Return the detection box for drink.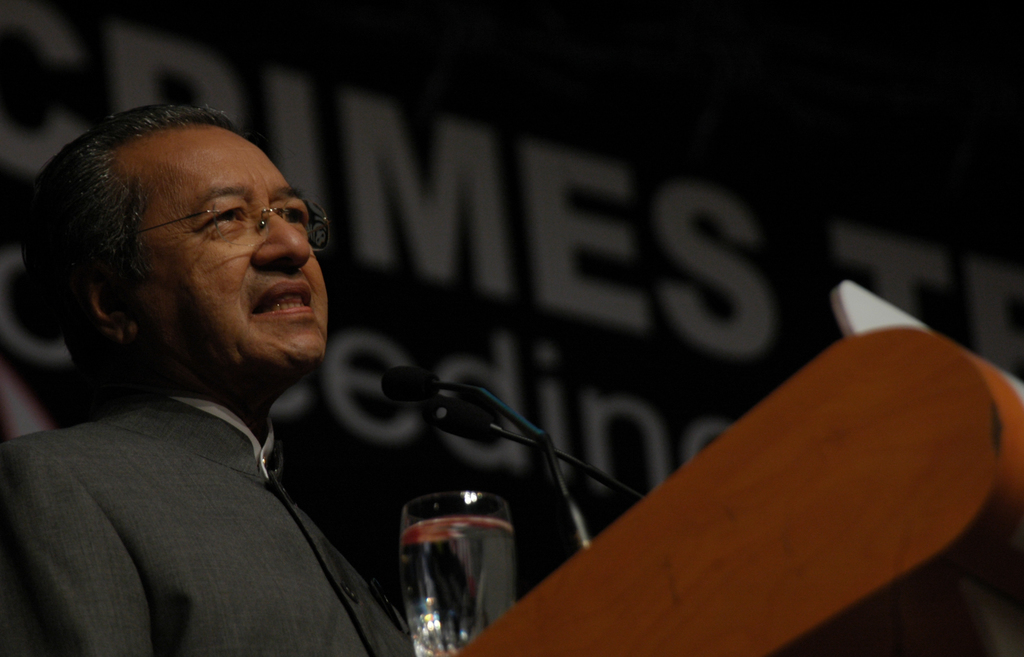
(395,516,512,656).
